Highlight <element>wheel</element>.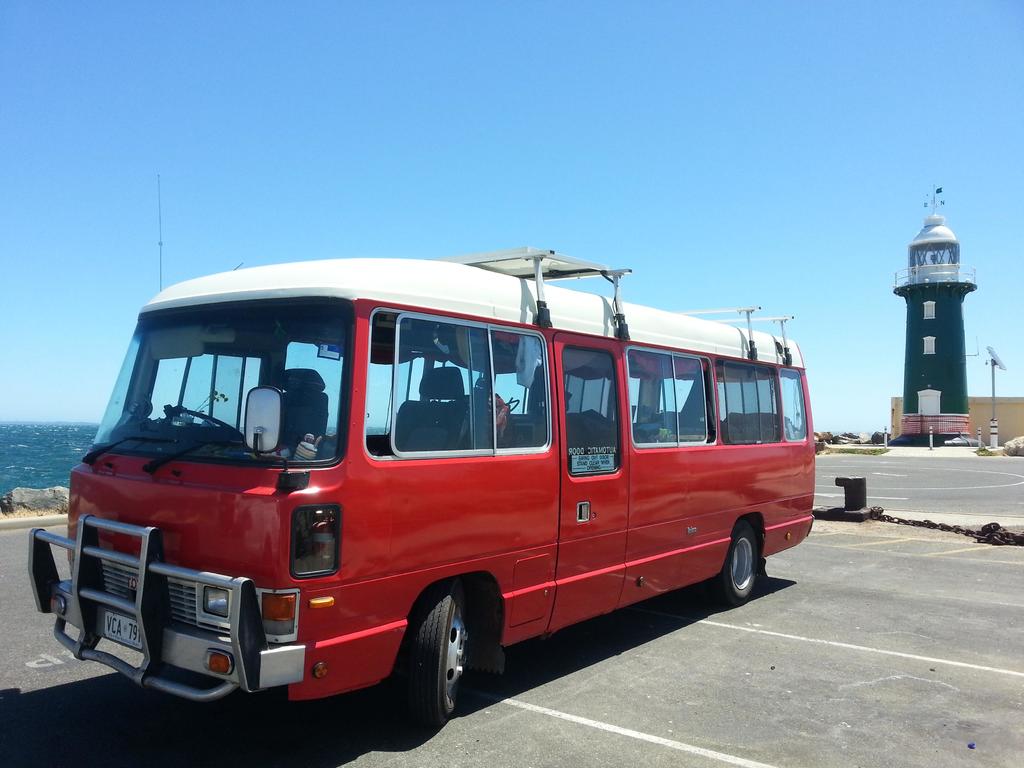
Highlighted region: rect(397, 595, 476, 723).
